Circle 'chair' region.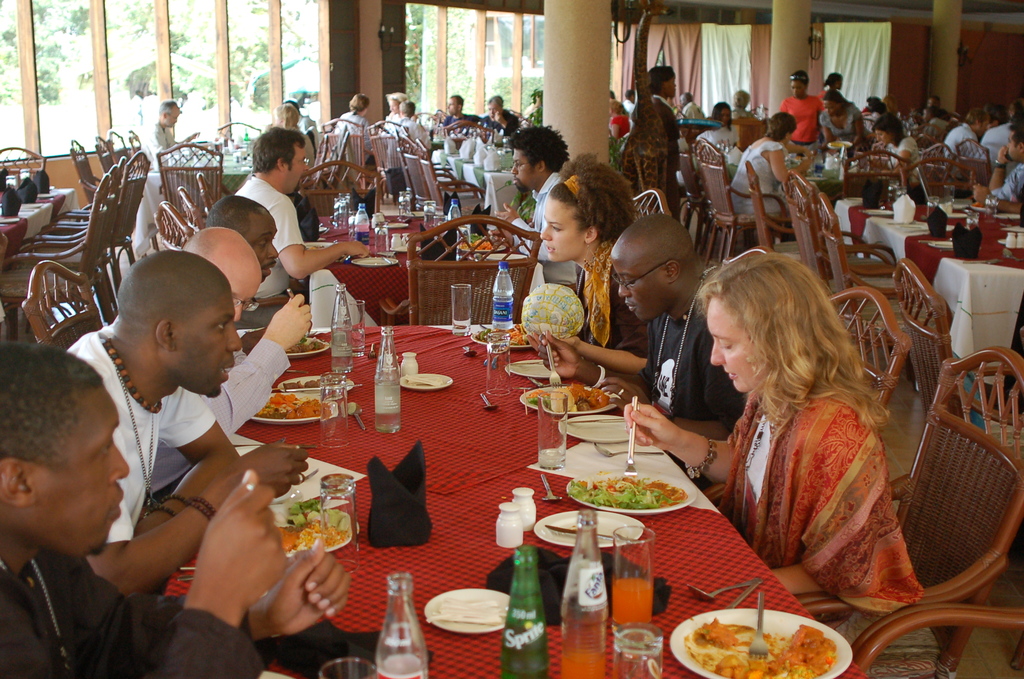
Region: (216, 120, 261, 144).
